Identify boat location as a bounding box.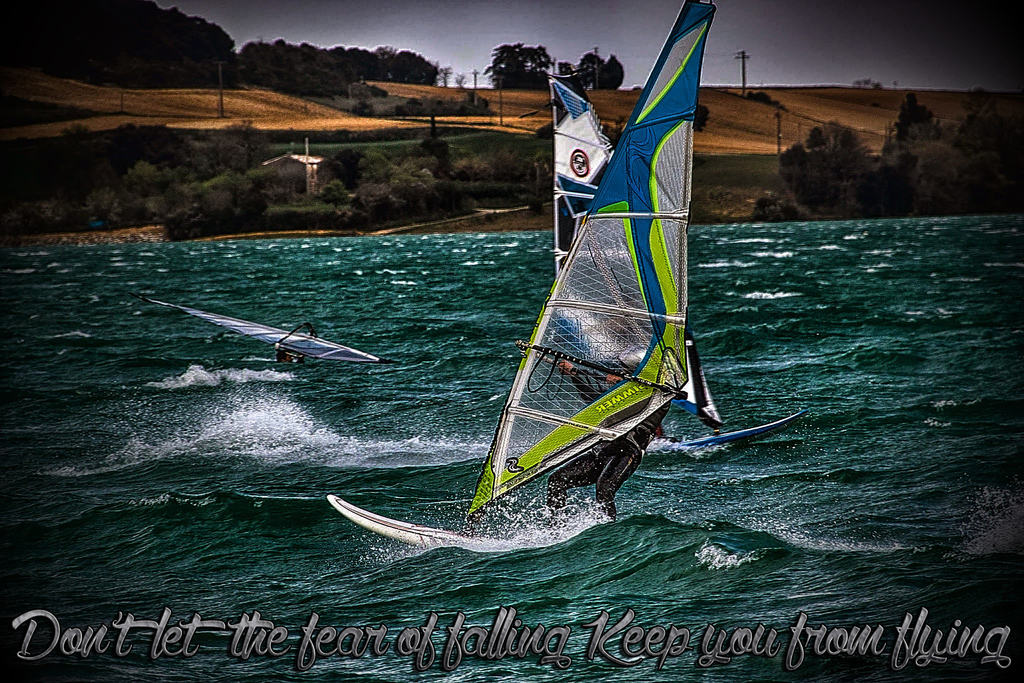
box(325, 37, 744, 582).
